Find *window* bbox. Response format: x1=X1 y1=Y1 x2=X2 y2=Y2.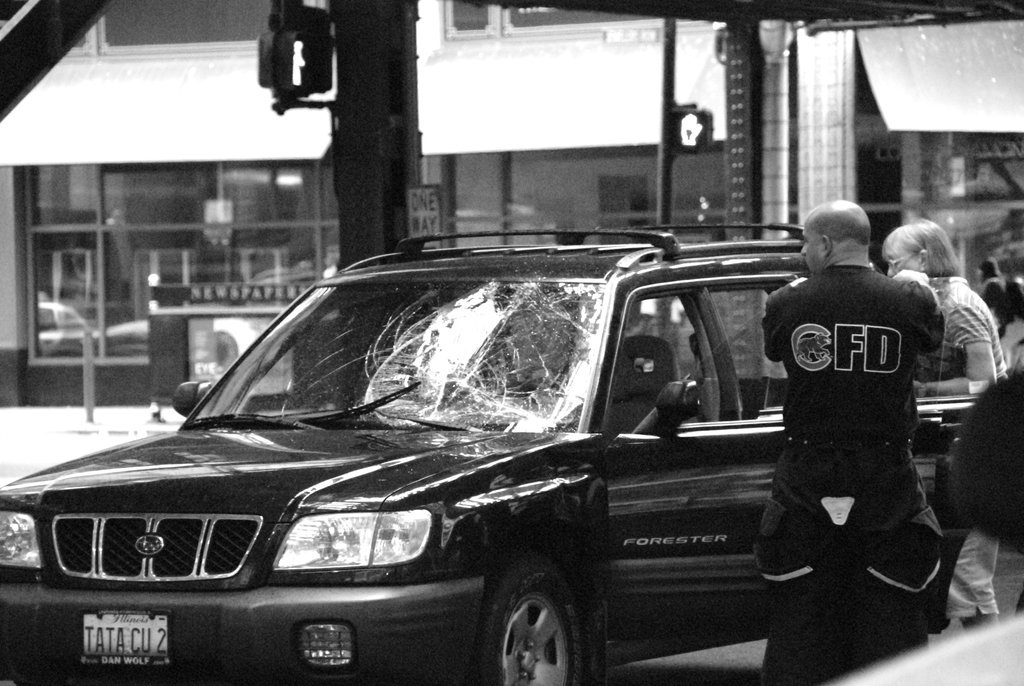
x1=440 y1=1 x2=675 y2=42.
